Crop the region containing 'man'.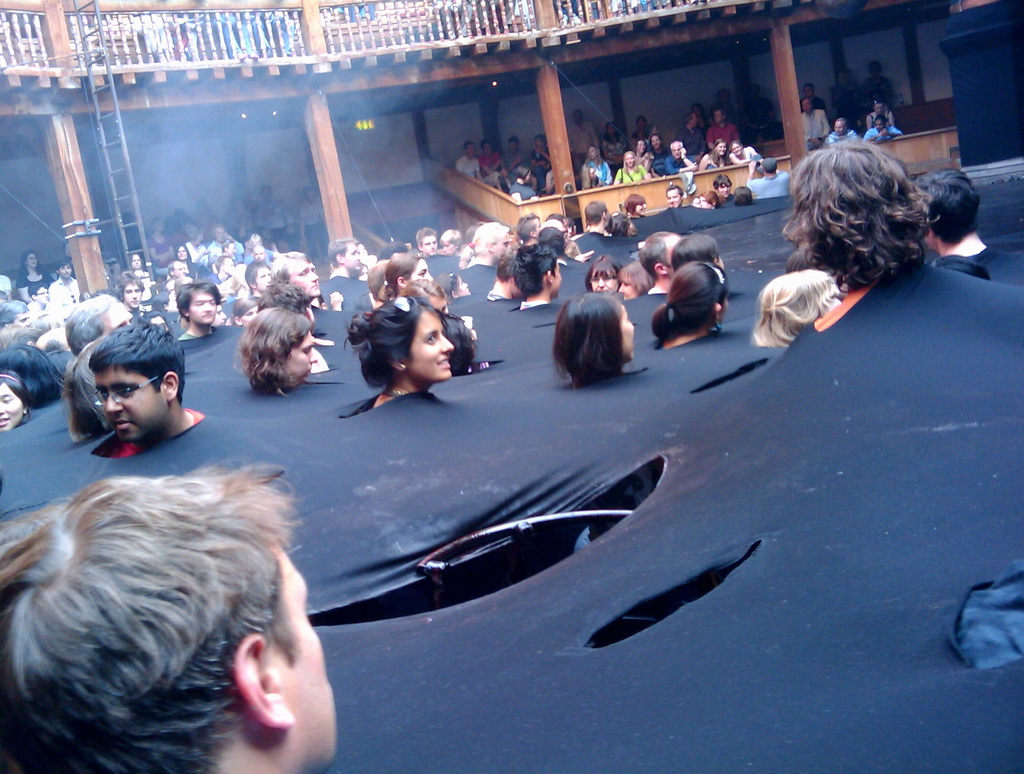
Crop region: x1=823, y1=117, x2=861, y2=148.
